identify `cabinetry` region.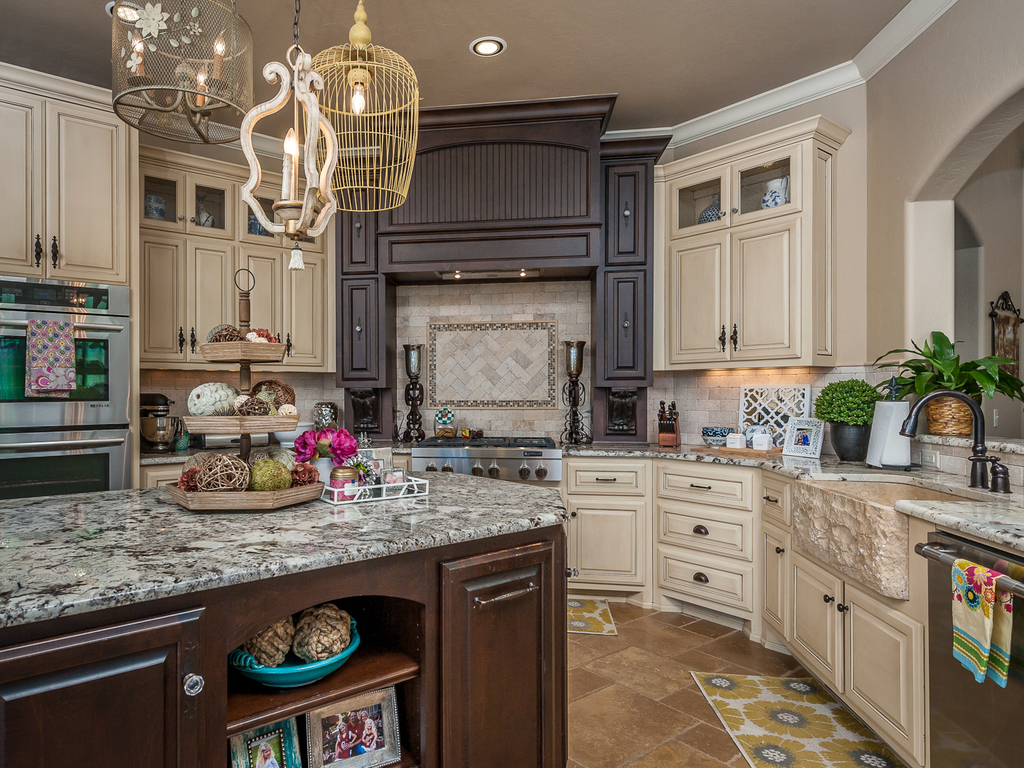
Region: (left=423, top=538, right=565, bottom=767).
